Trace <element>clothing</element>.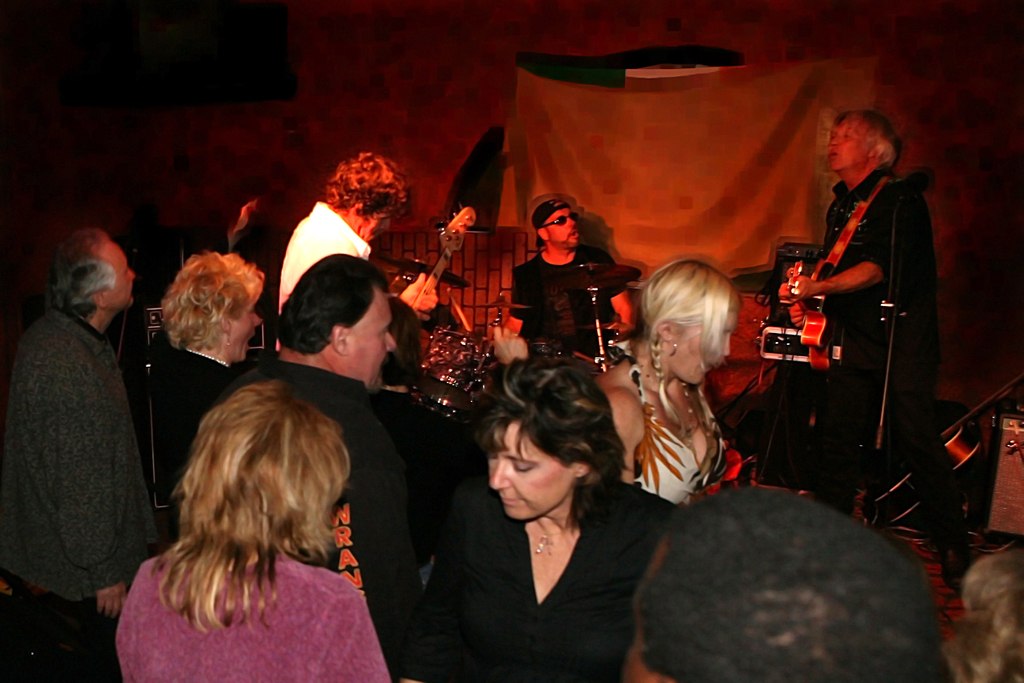
Traced to select_region(765, 121, 945, 503).
